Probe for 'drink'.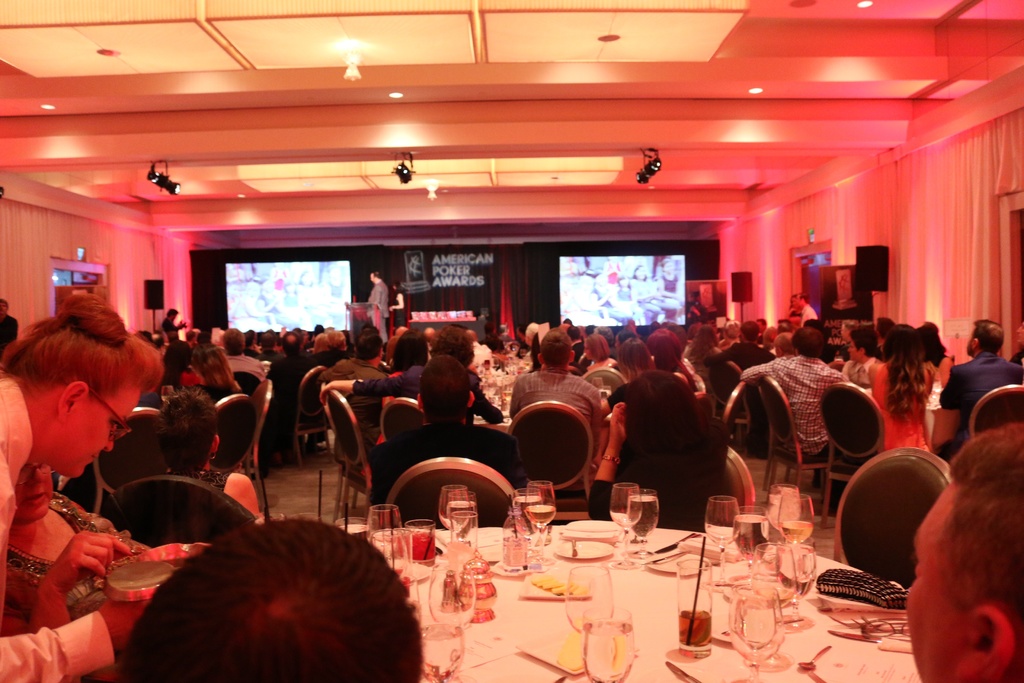
Probe result: box(583, 618, 638, 682).
